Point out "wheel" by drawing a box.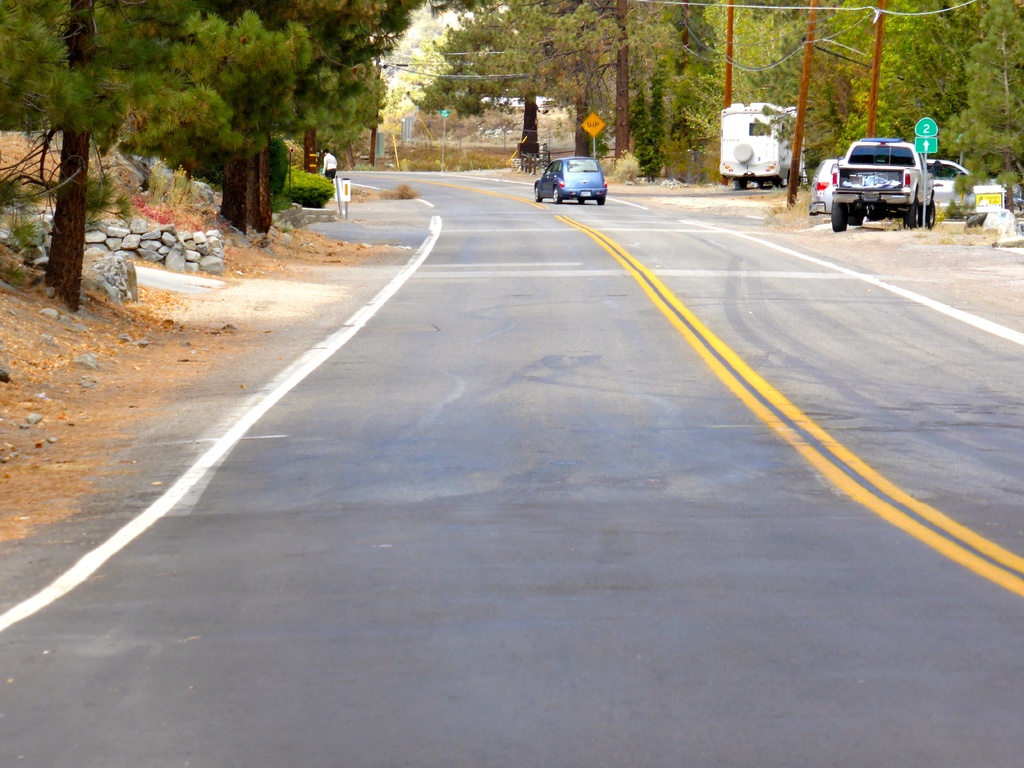
598 194 604 202.
